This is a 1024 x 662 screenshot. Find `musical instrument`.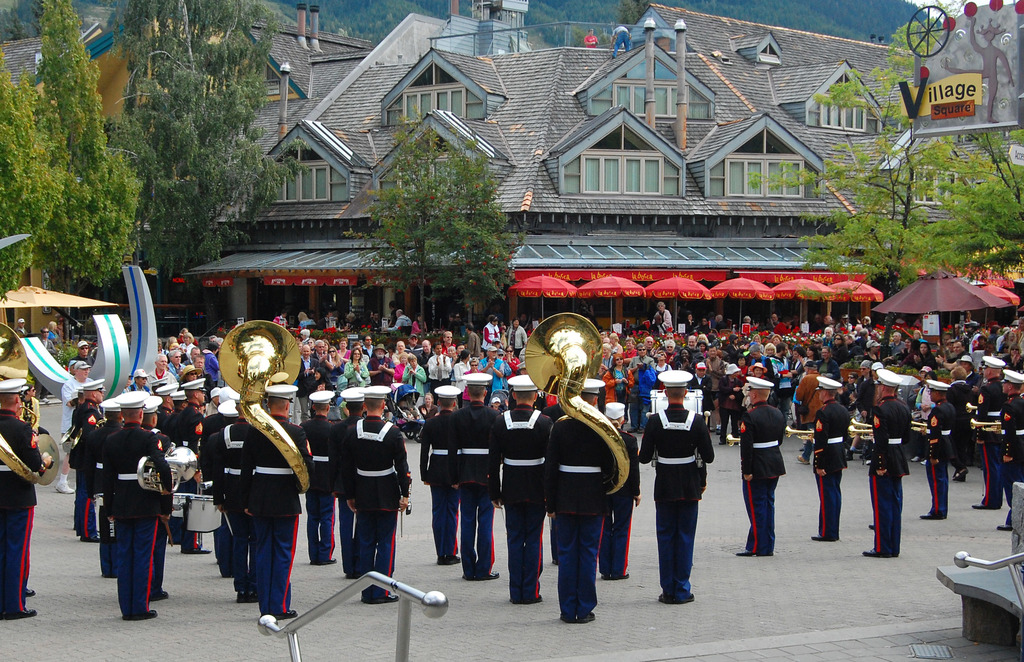
Bounding box: bbox=[849, 413, 874, 432].
